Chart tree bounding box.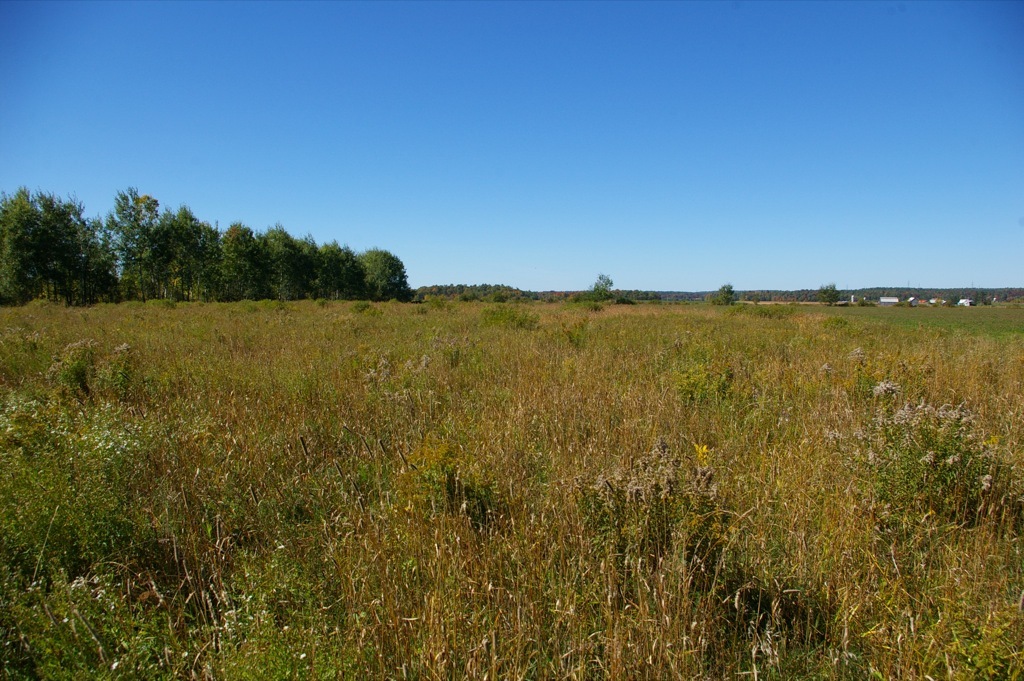
Charted: locate(317, 238, 372, 301).
